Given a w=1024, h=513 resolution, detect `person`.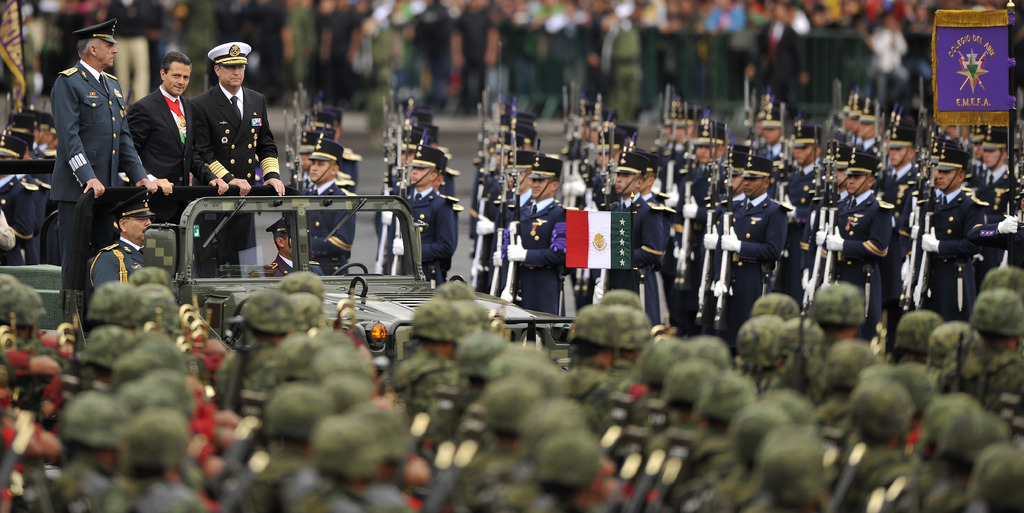
region(563, 102, 683, 343).
